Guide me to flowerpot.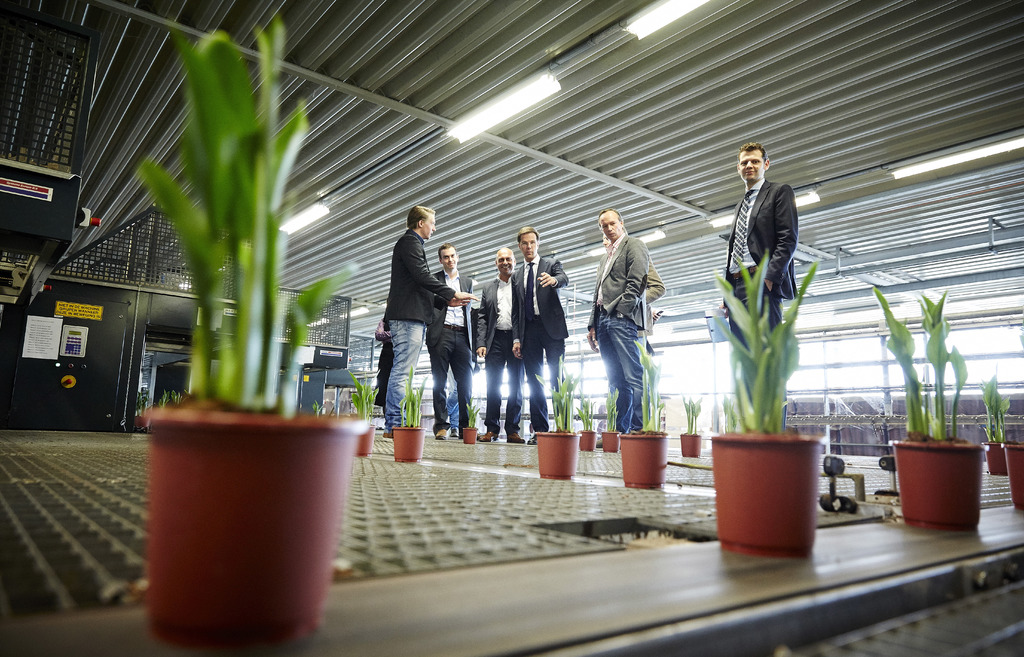
Guidance: detection(604, 430, 618, 452).
